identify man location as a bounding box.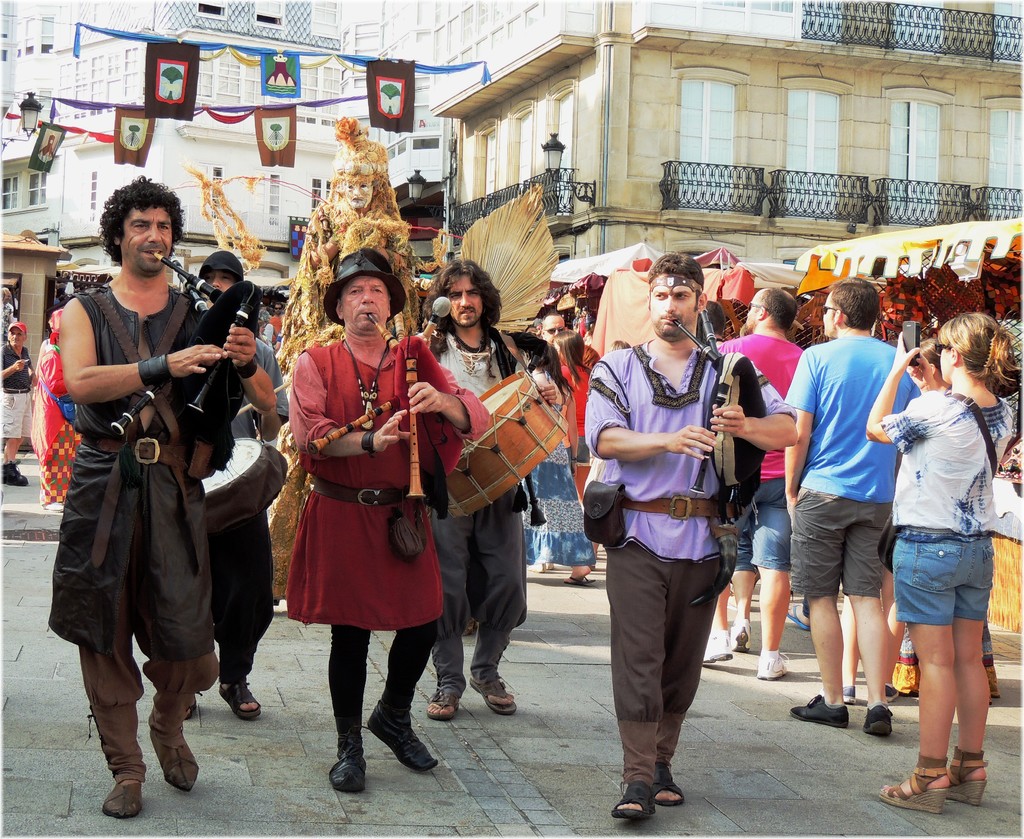
locate(288, 246, 492, 797).
